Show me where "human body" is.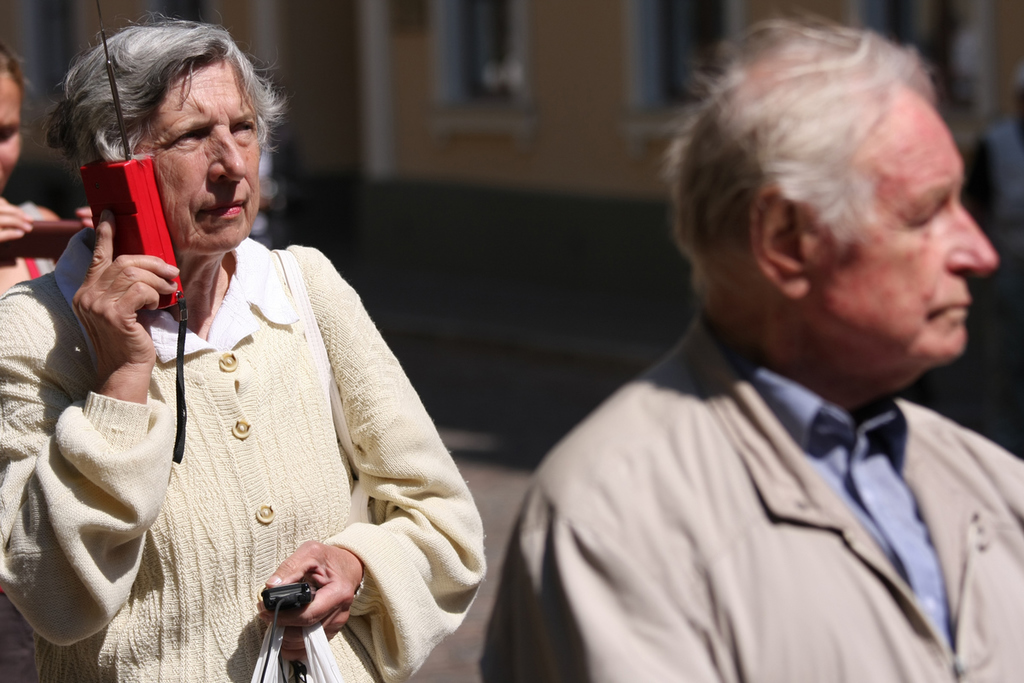
"human body" is at <bbox>0, 204, 94, 298</bbox>.
